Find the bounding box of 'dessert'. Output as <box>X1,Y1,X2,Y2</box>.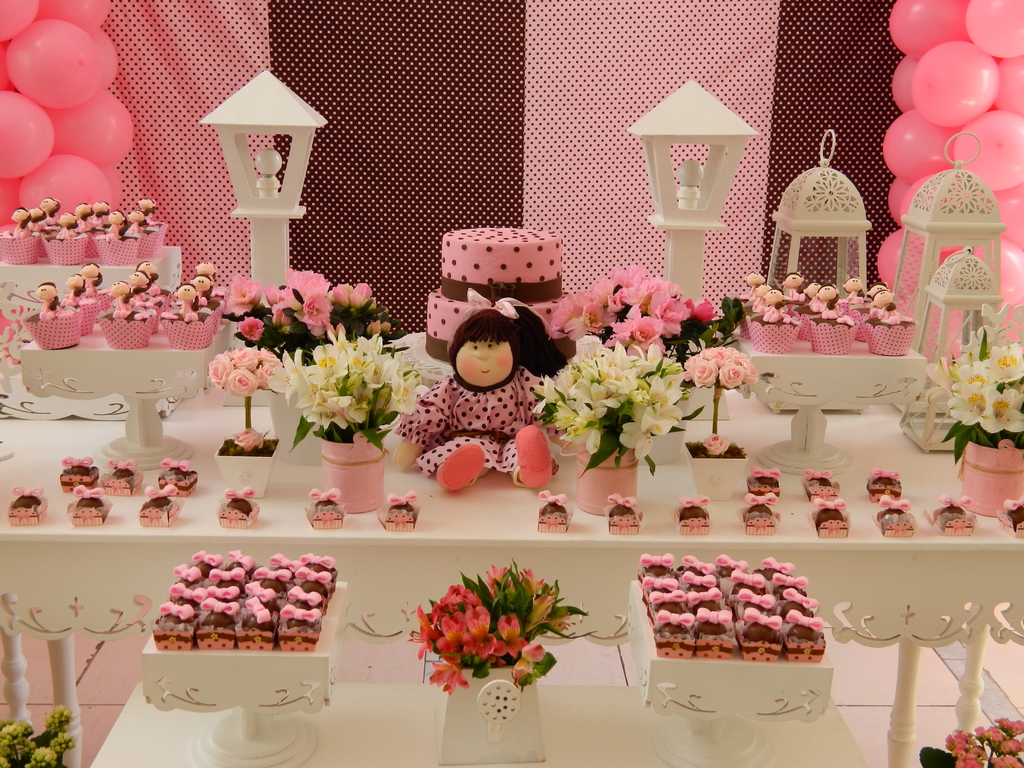
<box>157,461,196,492</box>.
